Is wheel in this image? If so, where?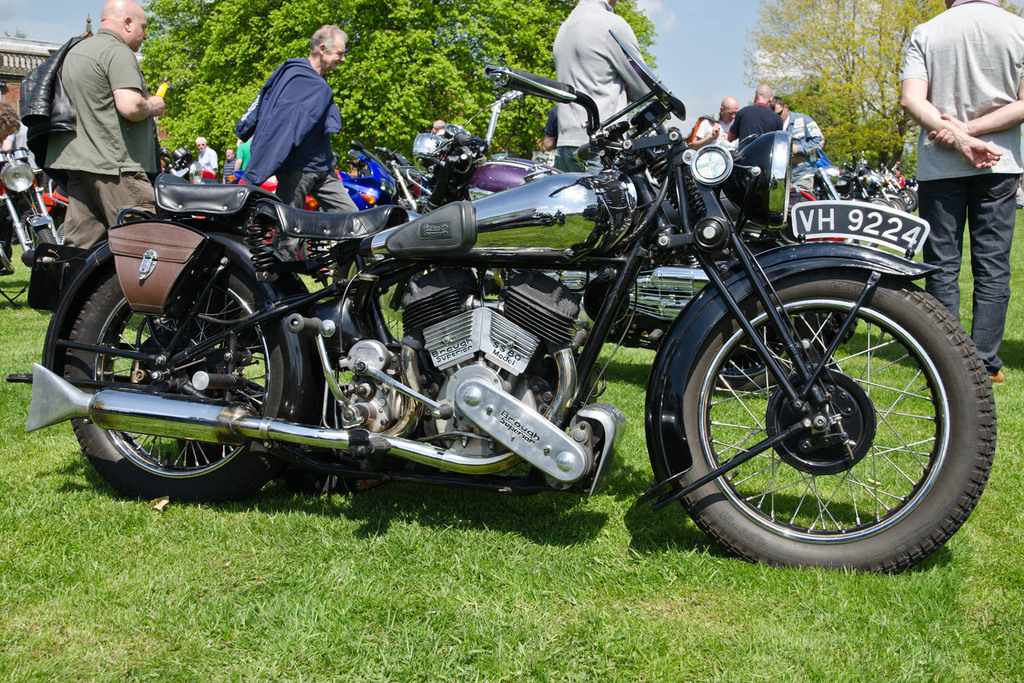
Yes, at region(862, 194, 888, 206).
